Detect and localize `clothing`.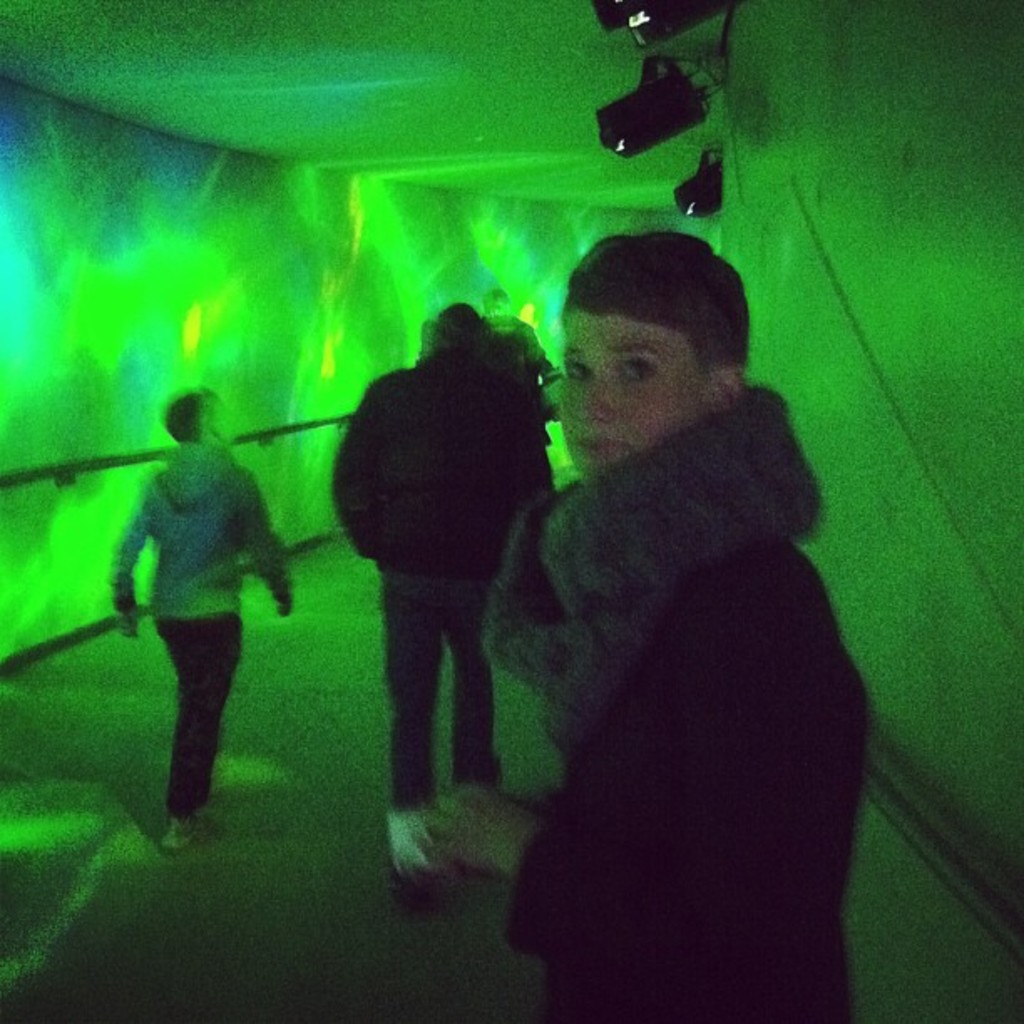
Localized at 171 612 238 818.
